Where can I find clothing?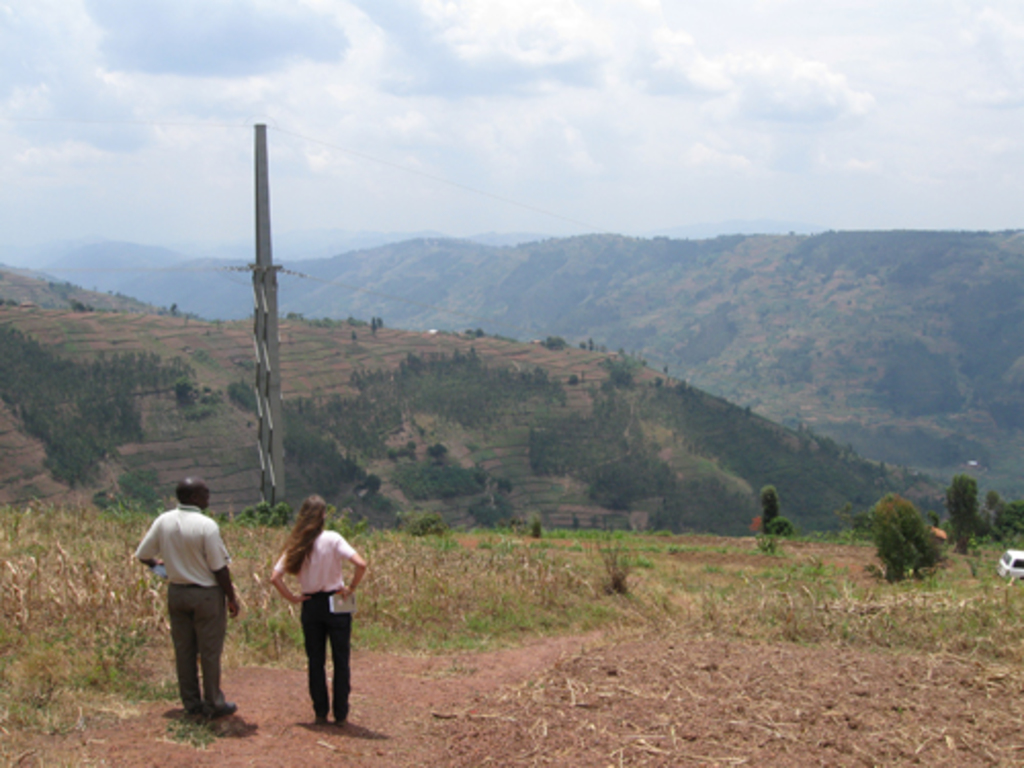
You can find it at 135, 508, 233, 721.
